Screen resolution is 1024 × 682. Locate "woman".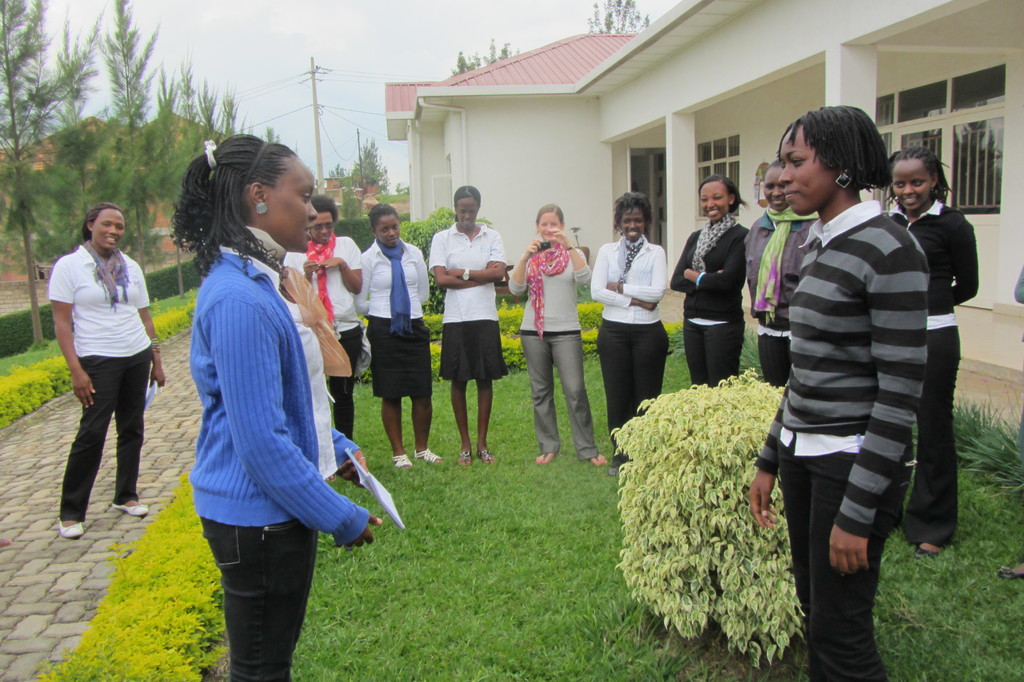
left=880, top=147, right=986, bottom=558.
